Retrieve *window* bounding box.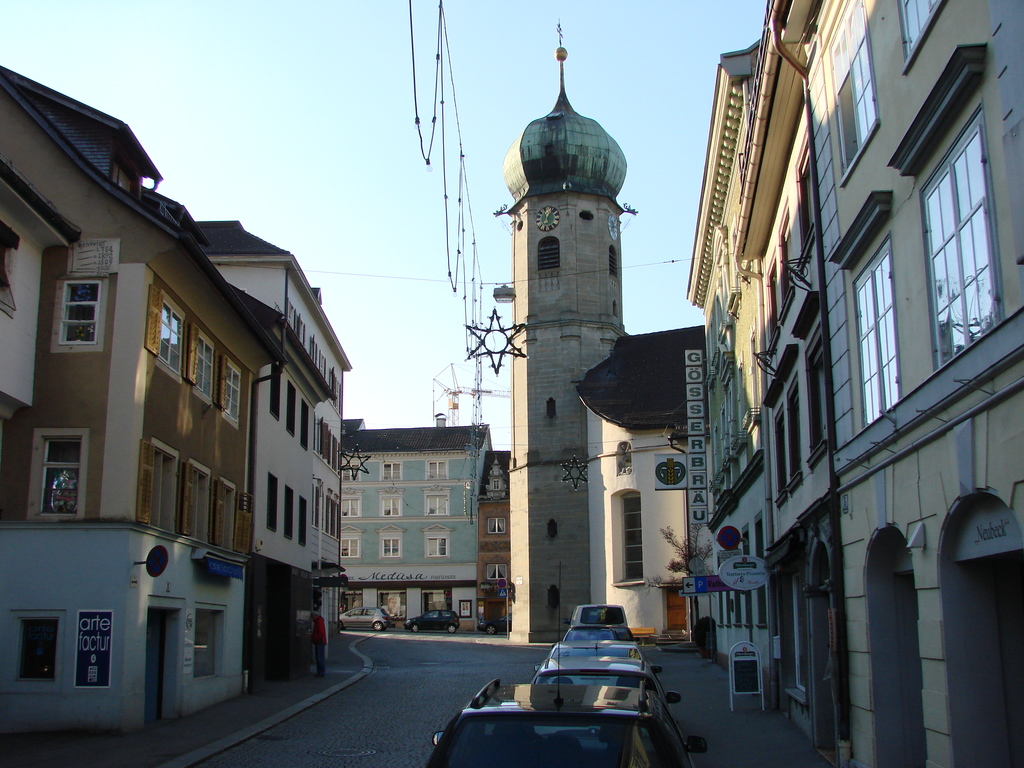
Bounding box: box(336, 447, 346, 477).
